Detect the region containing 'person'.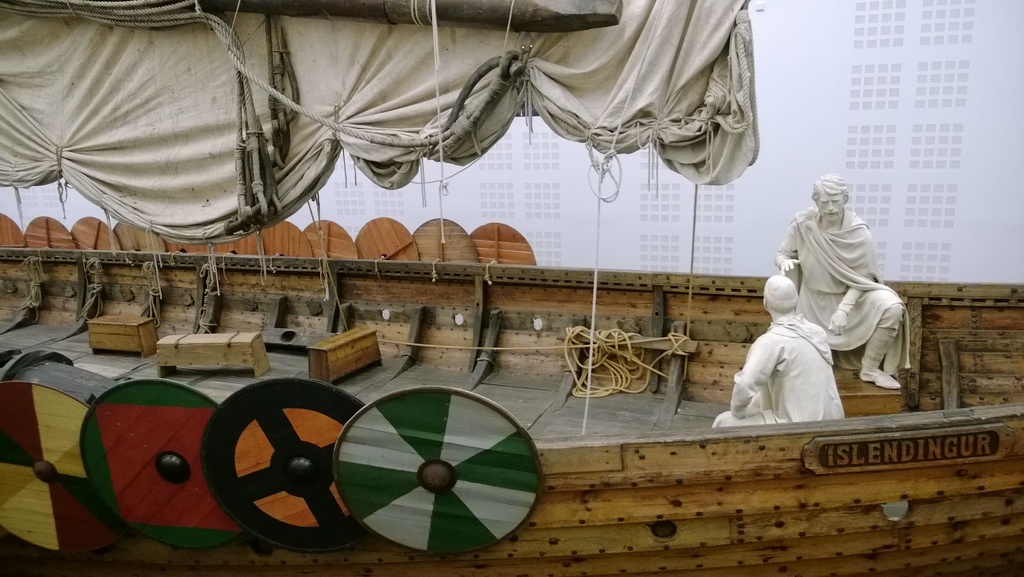
<bbox>734, 274, 865, 431</bbox>.
